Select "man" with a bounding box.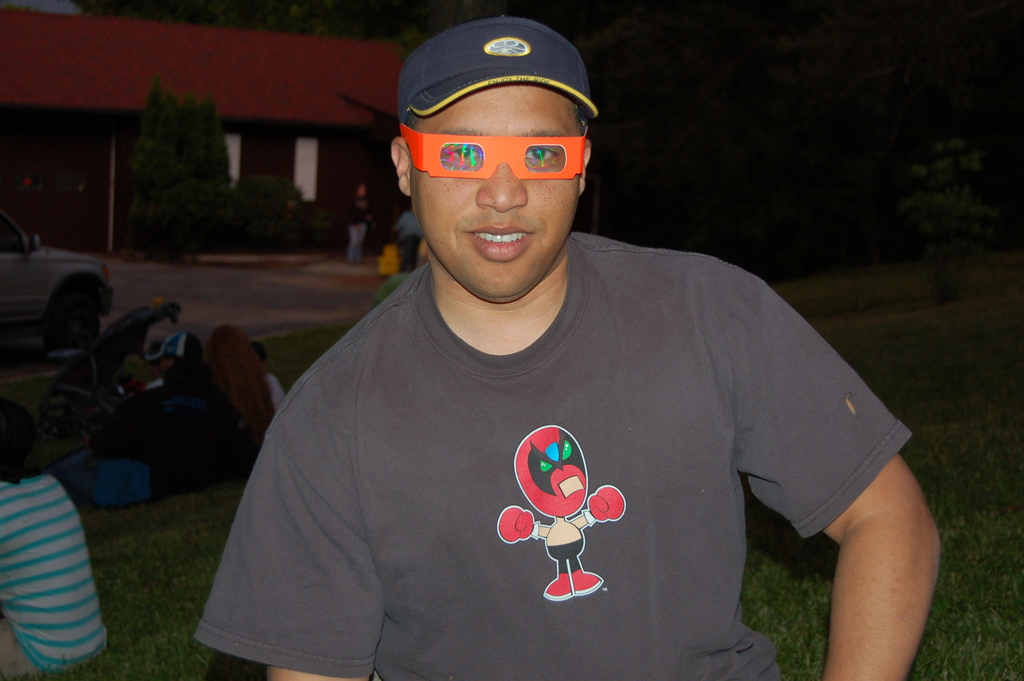
l=0, t=397, r=105, b=680.
